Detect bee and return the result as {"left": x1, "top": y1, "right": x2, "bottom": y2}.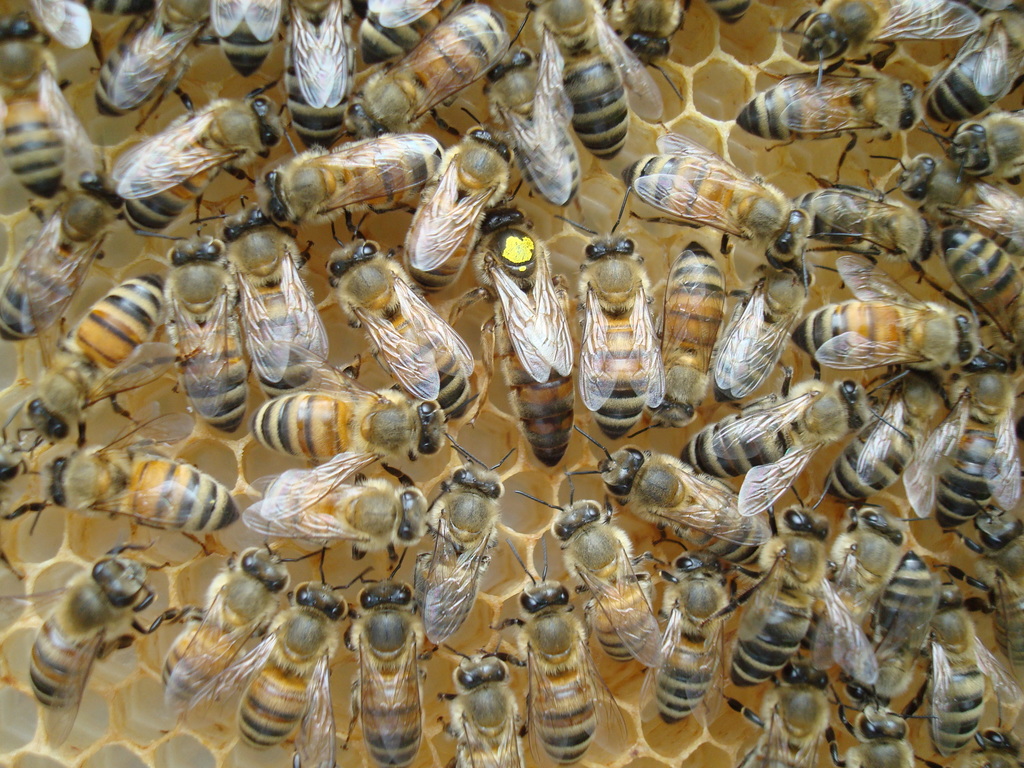
{"left": 327, "top": 561, "right": 445, "bottom": 758}.
